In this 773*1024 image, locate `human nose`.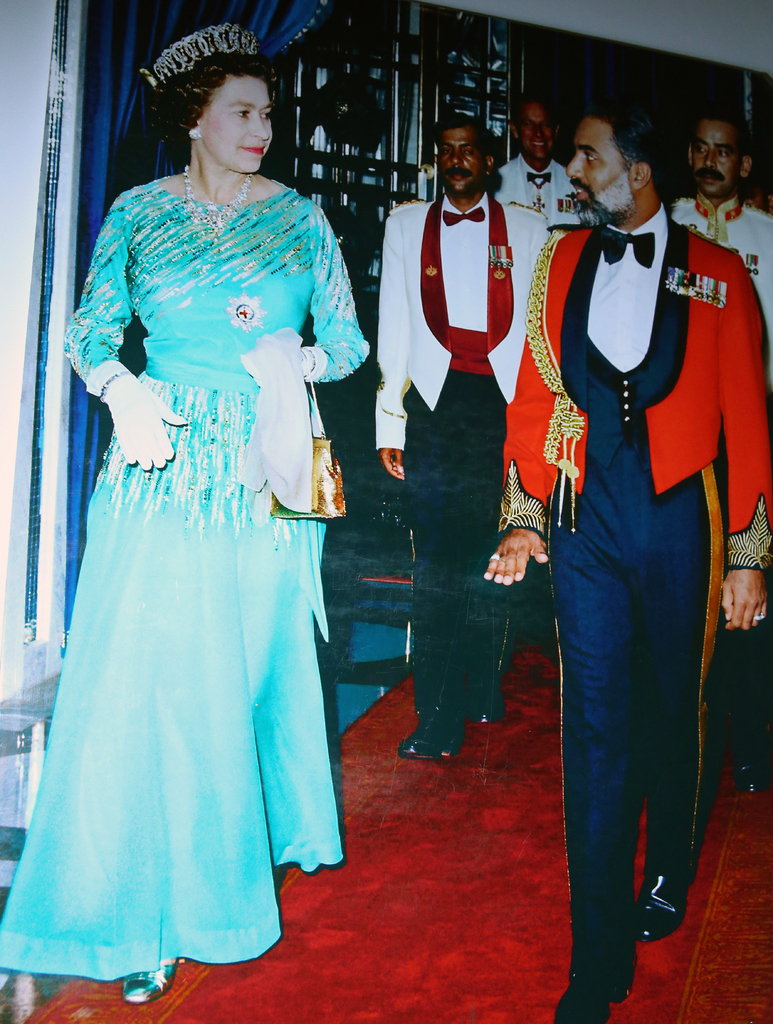
Bounding box: bbox=(250, 115, 269, 144).
